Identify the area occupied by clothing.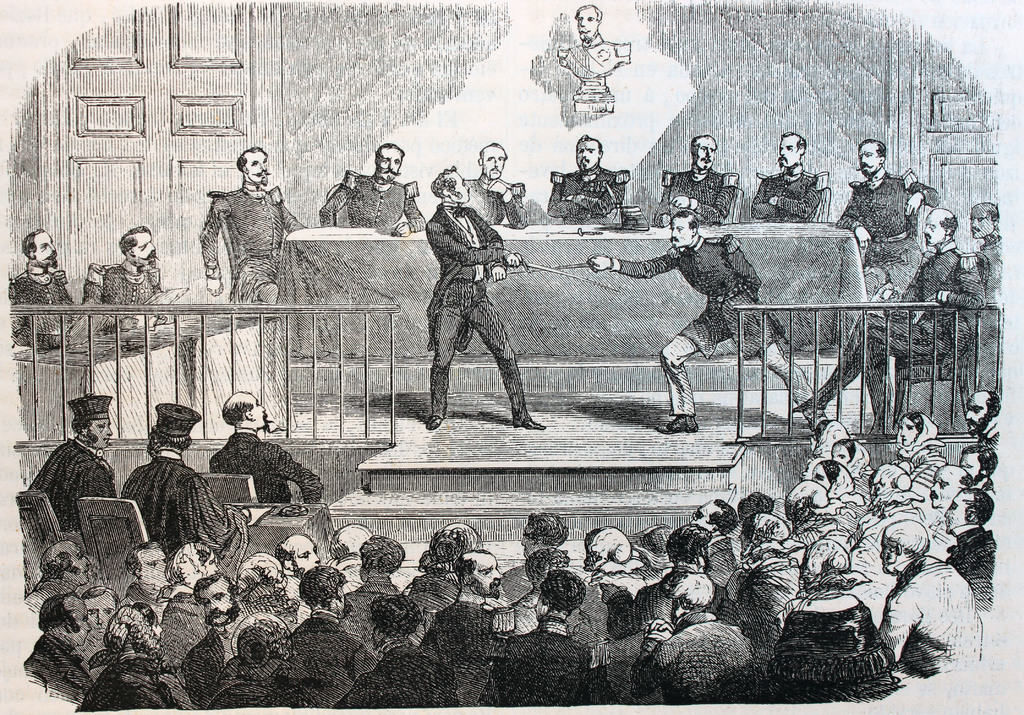
Area: region(336, 577, 404, 650).
